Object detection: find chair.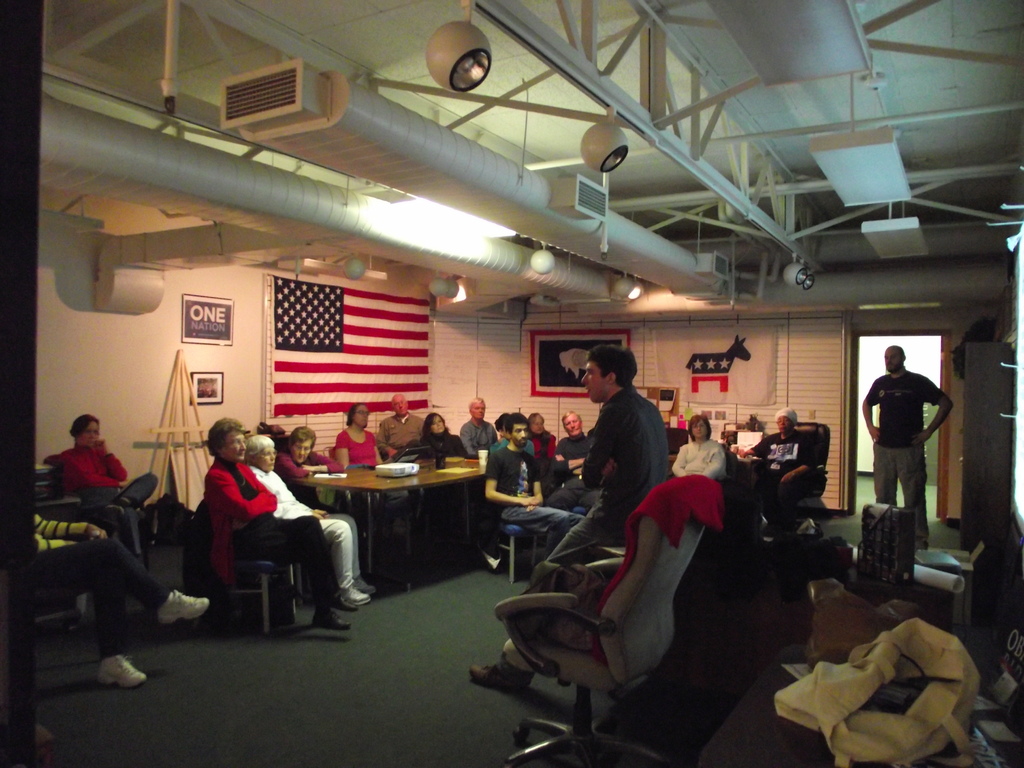
select_region(195, 504, 284, 637).
